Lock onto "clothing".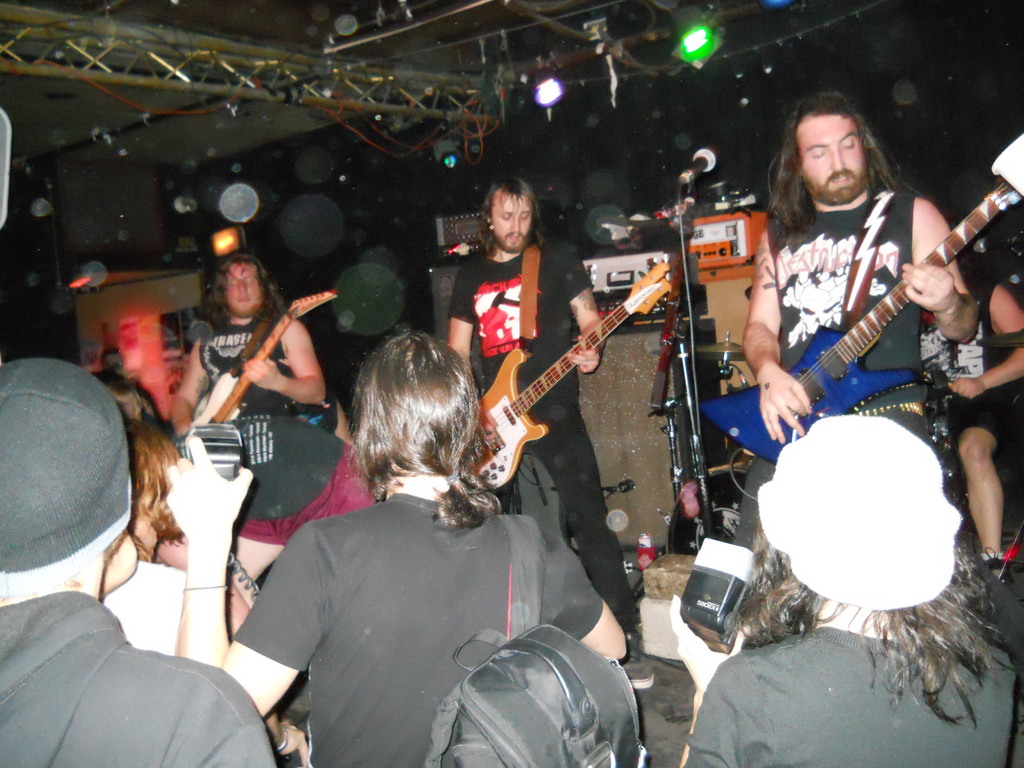
Locked: x1=232, y1=493, x2=603, y2=767.
